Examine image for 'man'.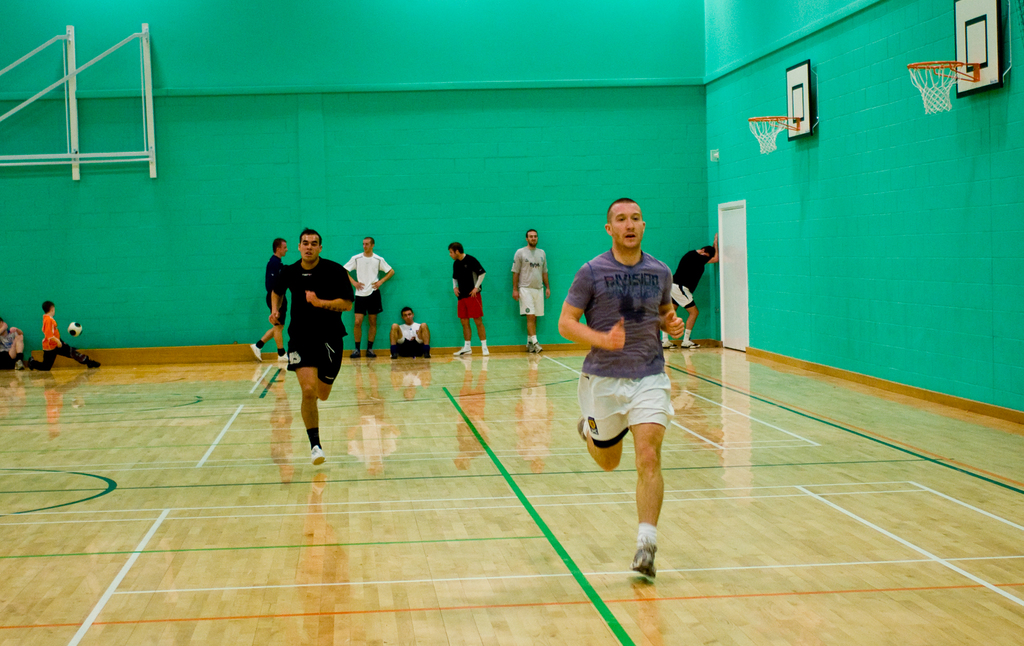
Examination result: [563, 194, 705, 569].
